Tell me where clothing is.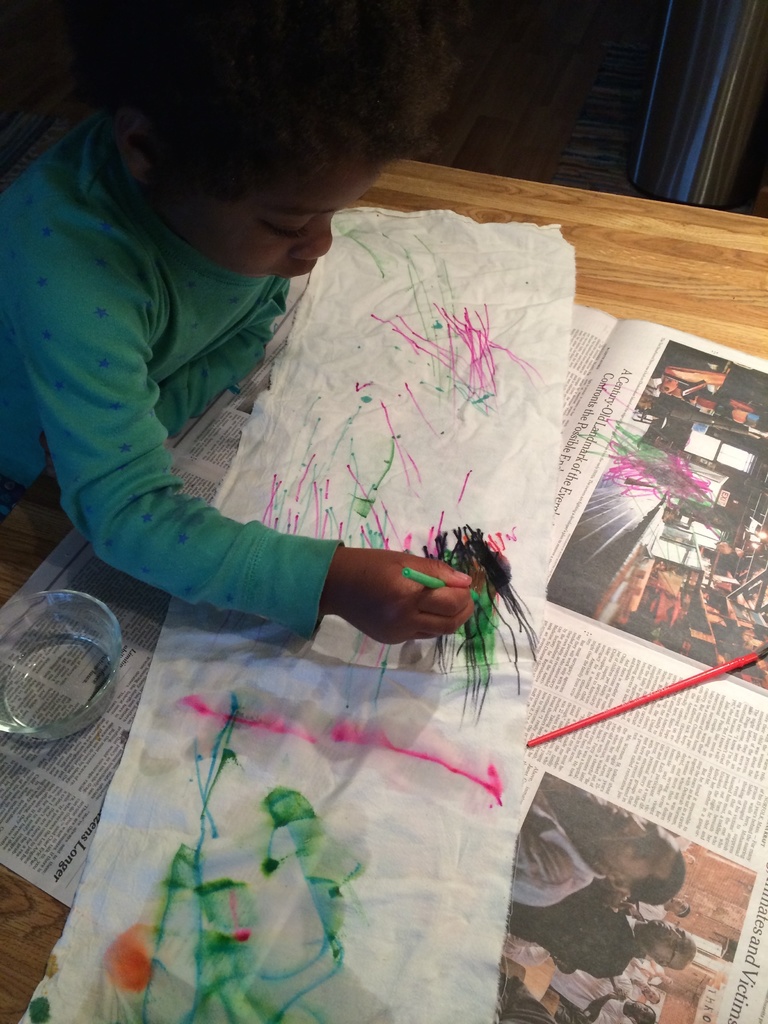
clothing is at box=[61, 140, 548, 664].
